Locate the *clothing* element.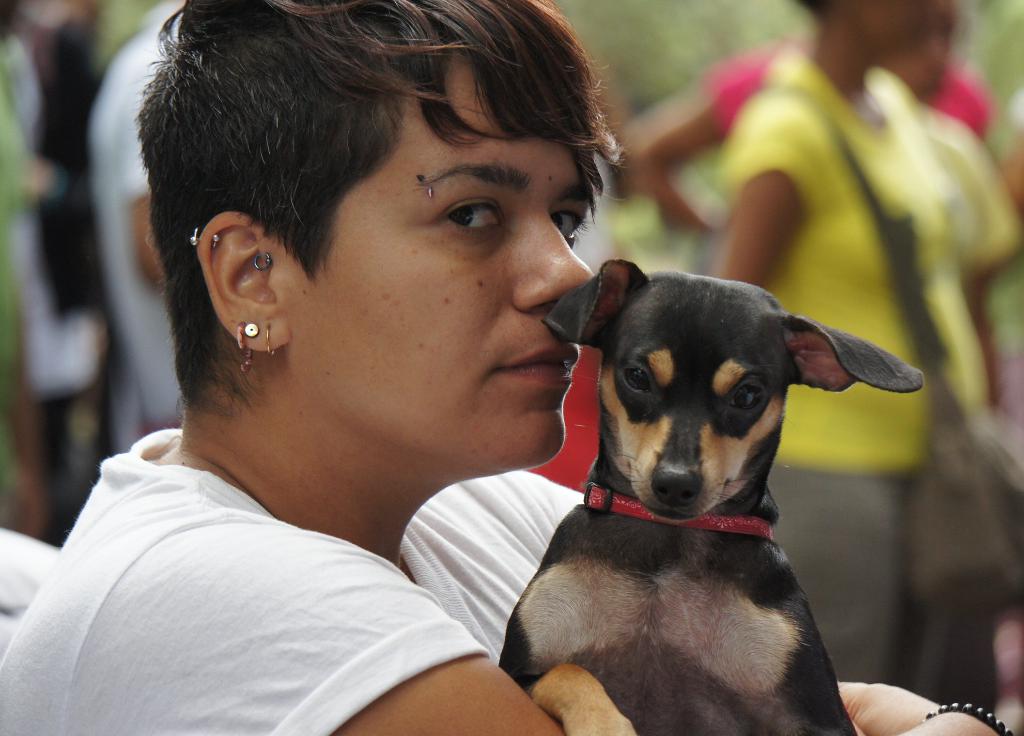
Element bbox: <bbox>80, 0, 181, 425</bbox>.
